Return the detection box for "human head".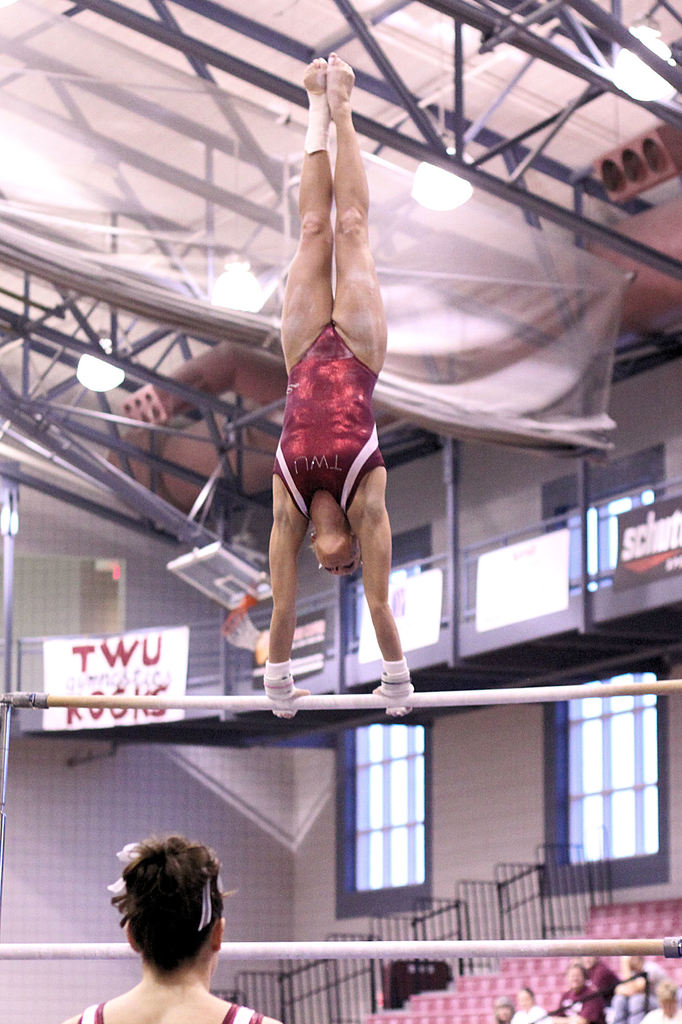
623 955 649 971.
